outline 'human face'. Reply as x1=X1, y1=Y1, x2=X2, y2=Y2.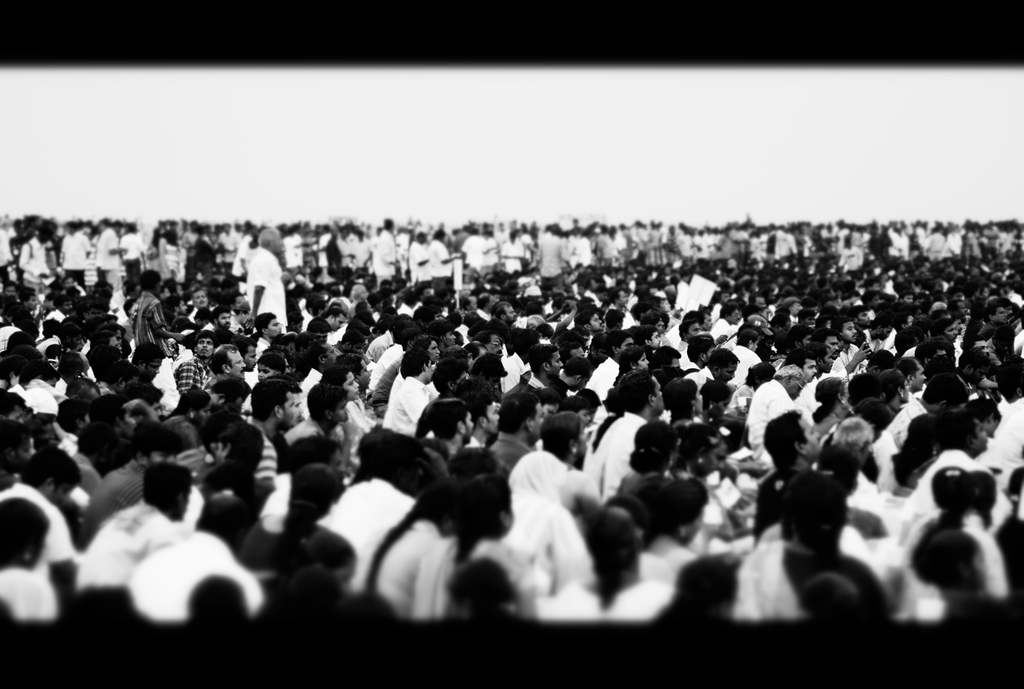
x1=636, y1=351, x2=651, y2=367.
